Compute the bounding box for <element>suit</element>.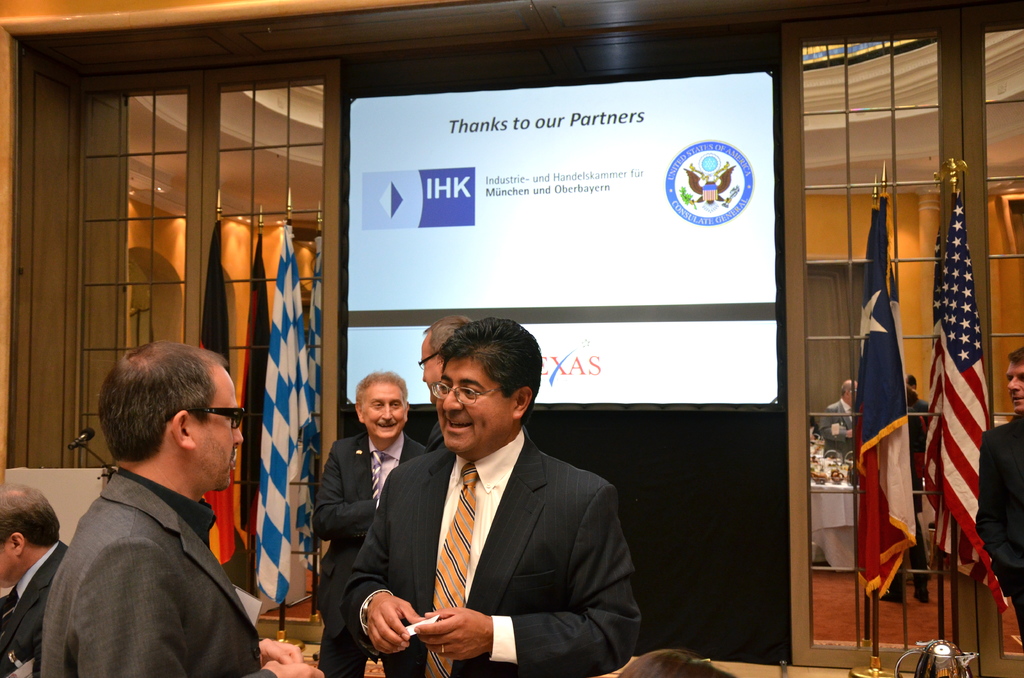
select_region(38, 470, 264, 677).
